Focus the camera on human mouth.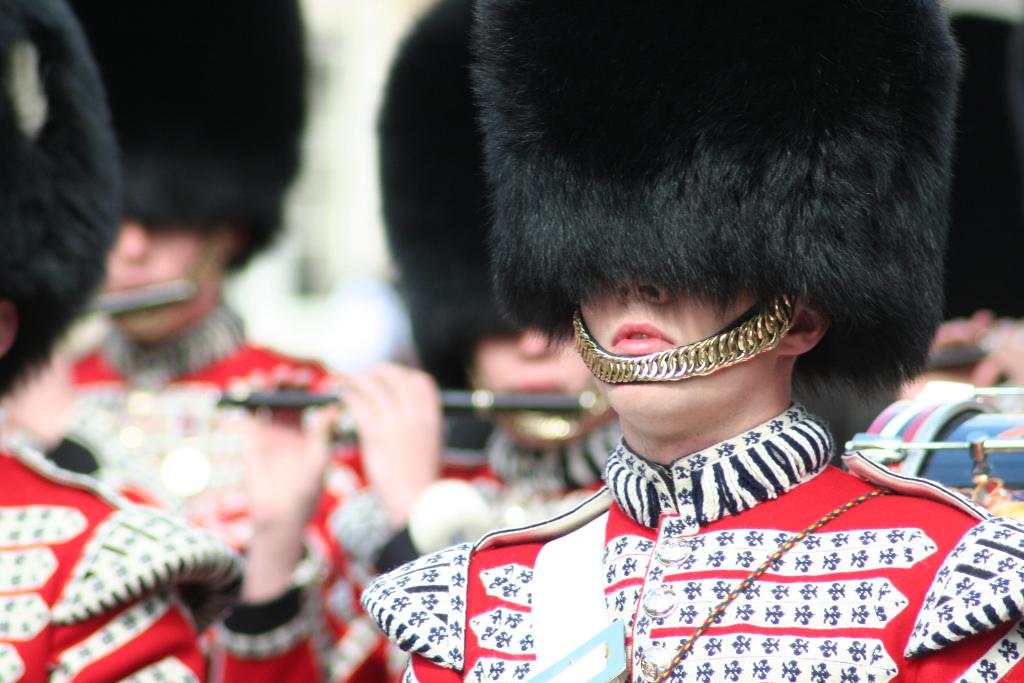
Focus region: 612/325/672/358.
